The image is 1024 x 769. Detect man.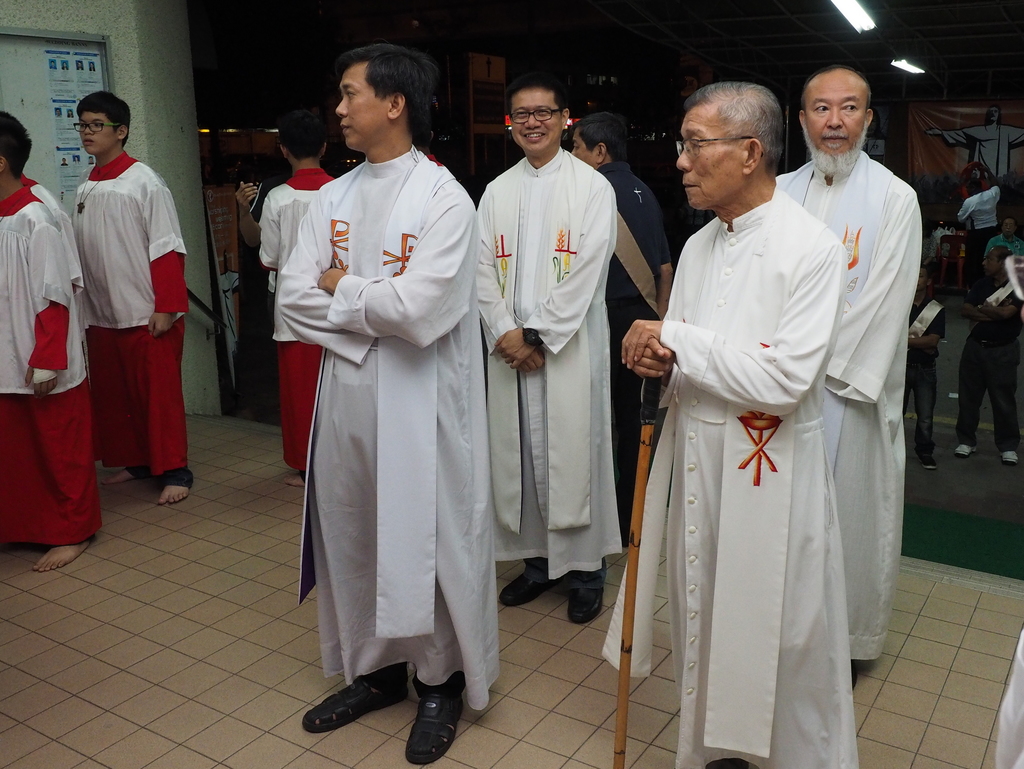
Detection: 45,90,189,530.
